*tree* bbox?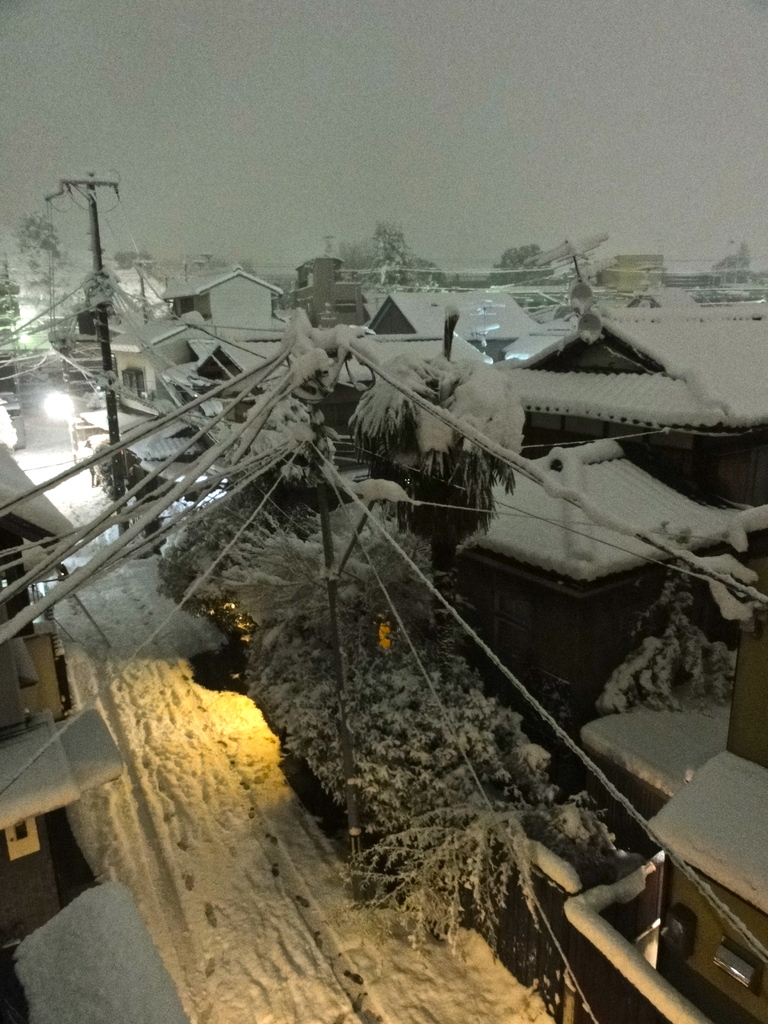
bbox=[478, 242, 562, 285]
